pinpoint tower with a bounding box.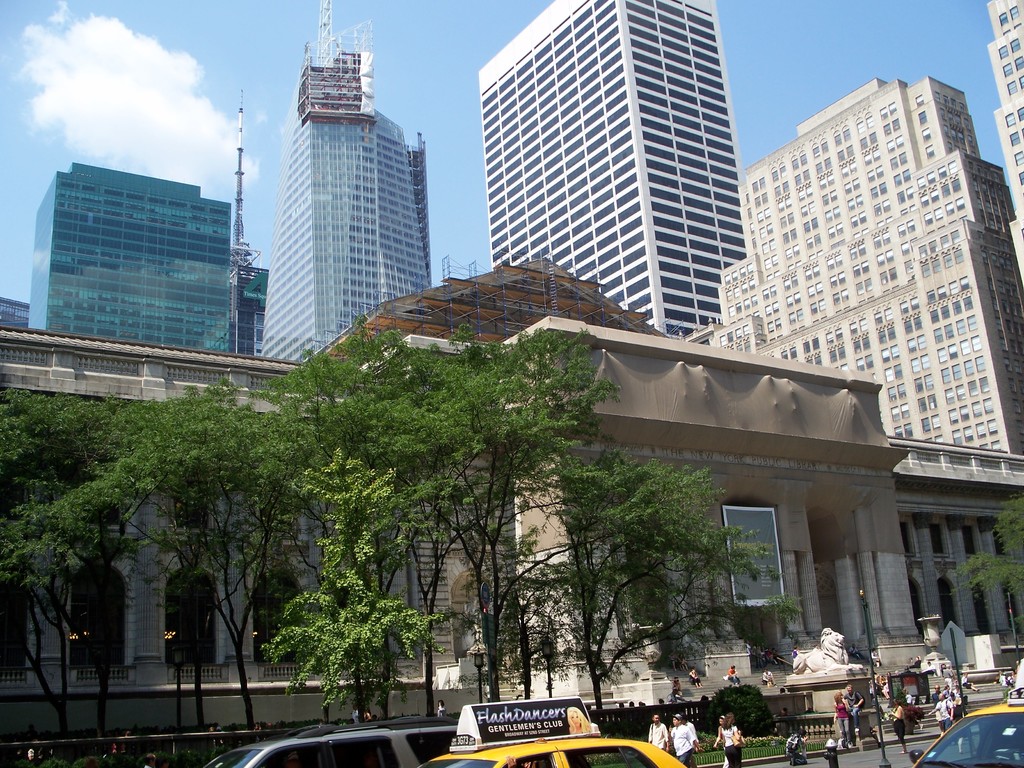
(708,74,1023,463).
